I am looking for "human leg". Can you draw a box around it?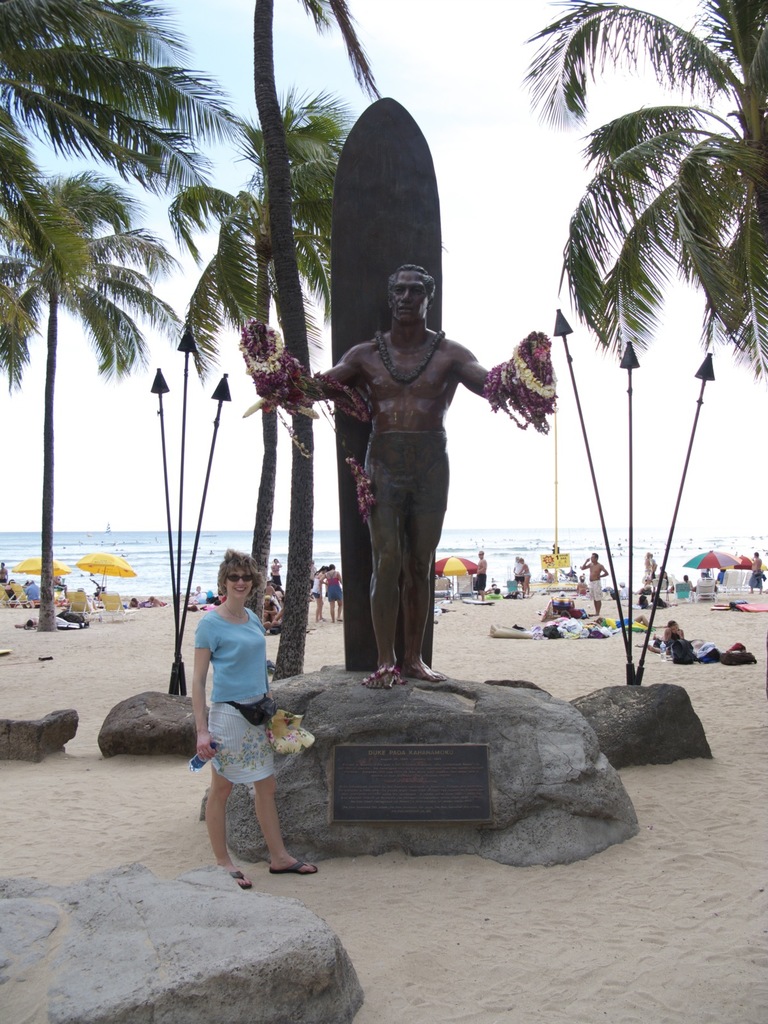
Sure, the bounding box is {"x1": 353, "y1": 442, "x2": 408, "y2": 697}.
